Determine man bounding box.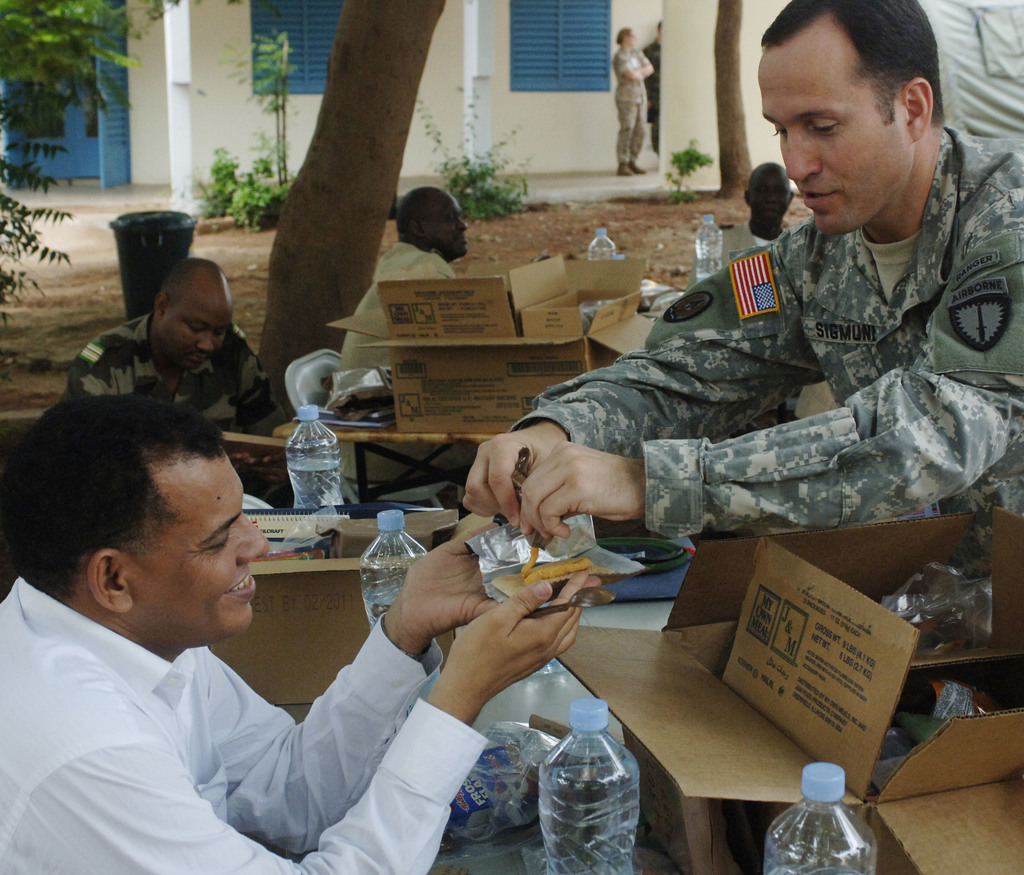
Determined: region(339, 185, 471, 485).
